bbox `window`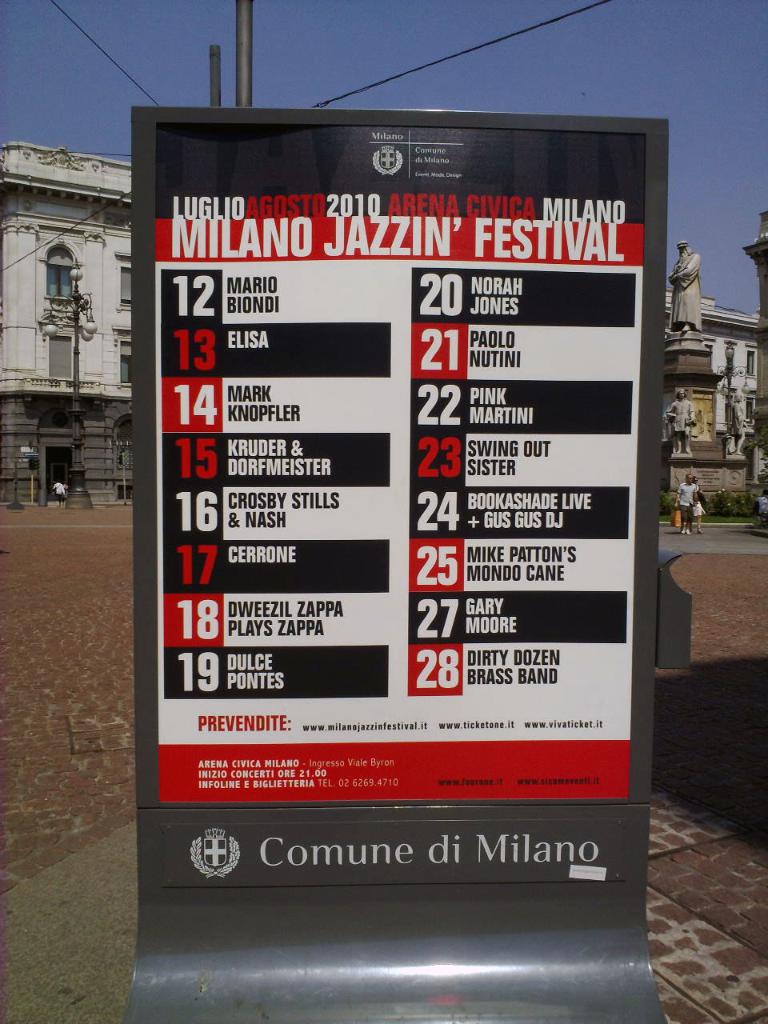
bbox=(703, 339, 726, 361)
